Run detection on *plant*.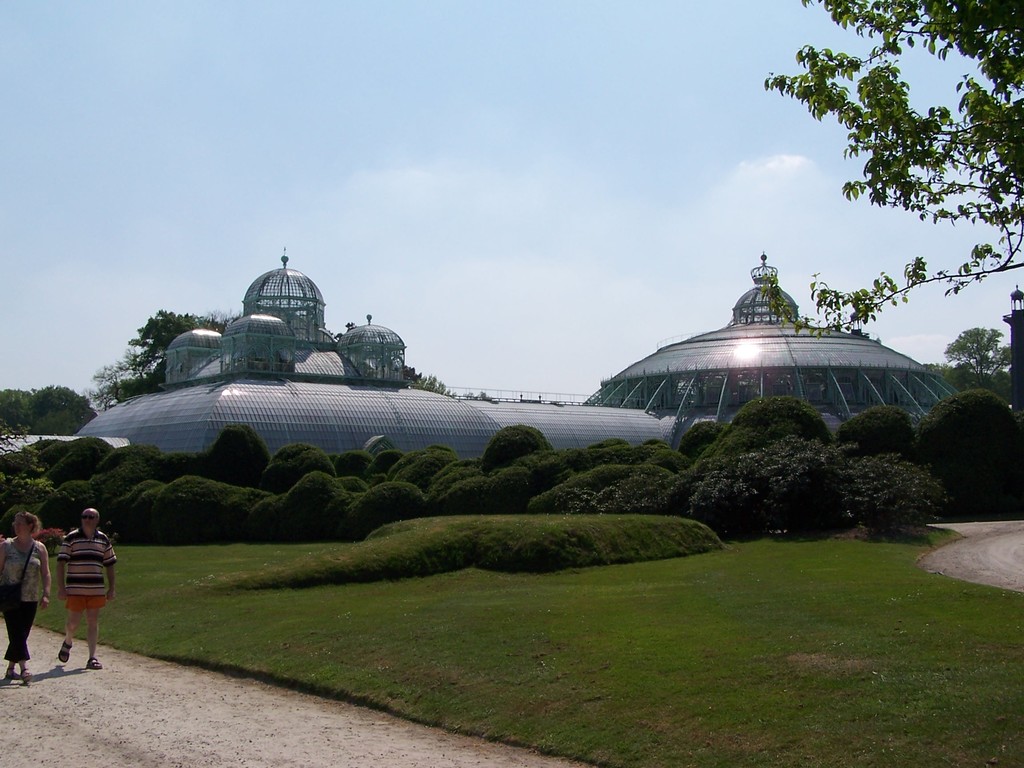
Result: 333:444:376:480.
